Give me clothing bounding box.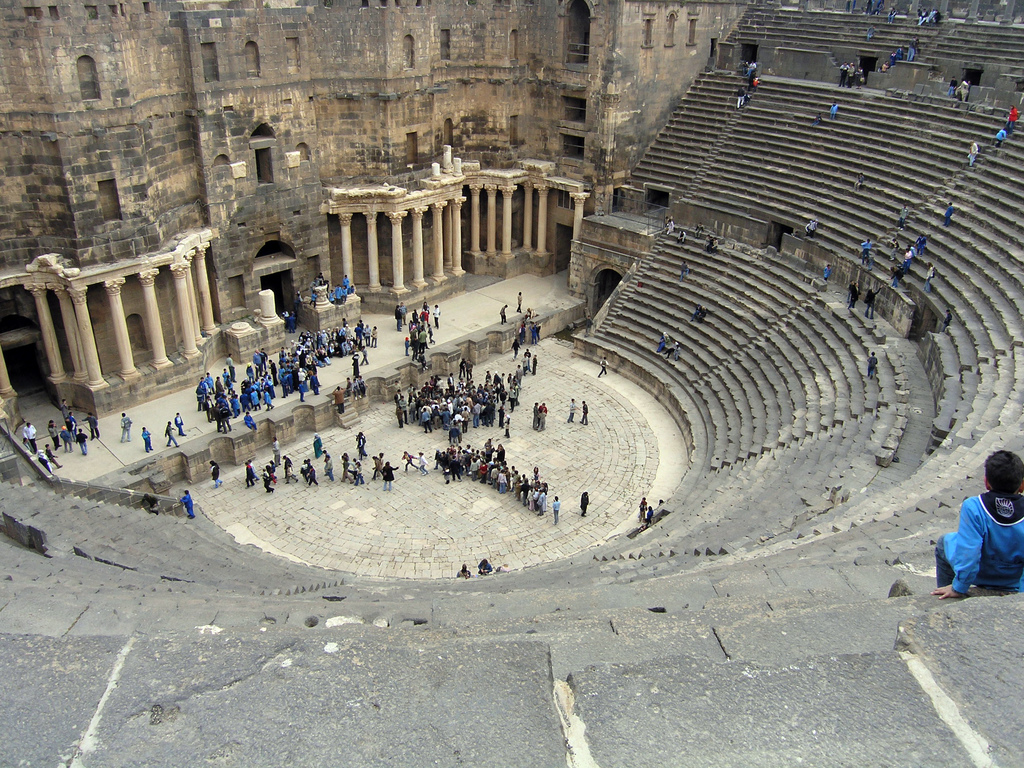
rect(378, 457, 383, 465).
